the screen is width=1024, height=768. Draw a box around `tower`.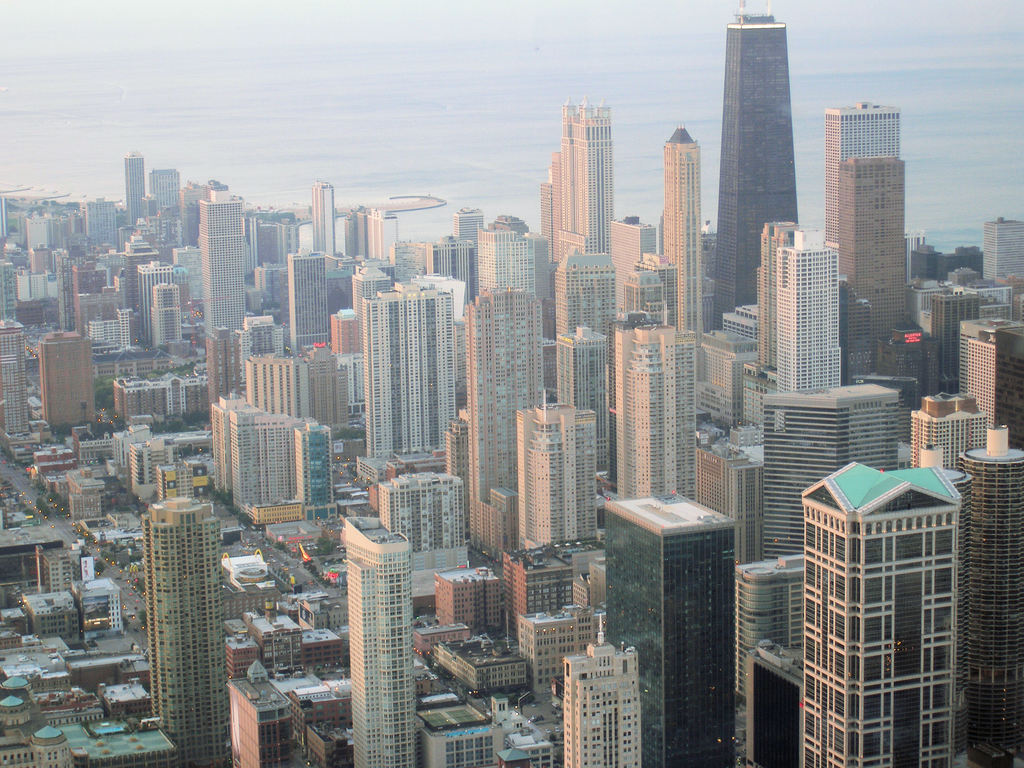
bbox(652, 134, 708, 359).
